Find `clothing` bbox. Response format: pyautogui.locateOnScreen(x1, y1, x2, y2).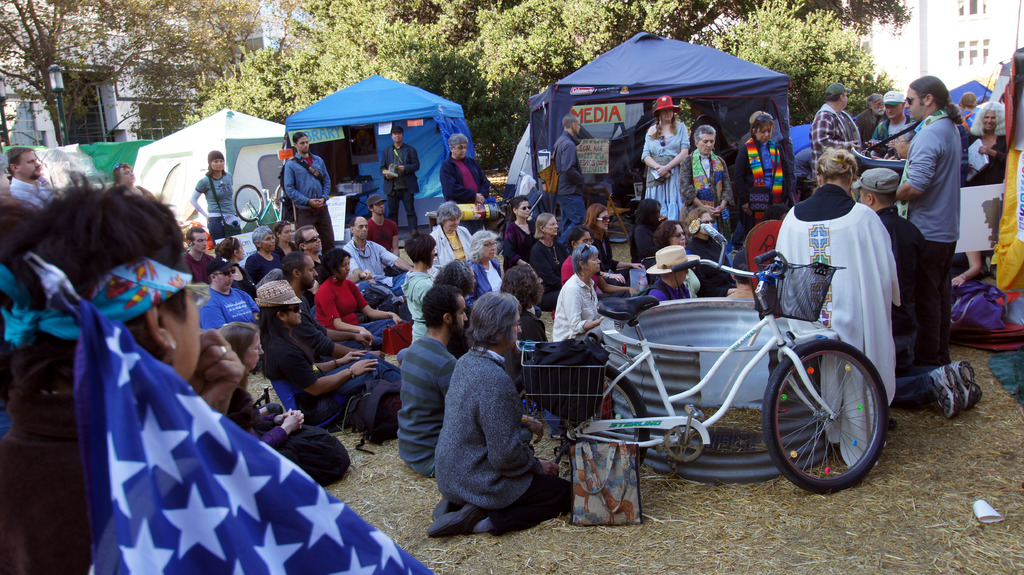
pyautogui.locateOnScreen(506, 217, 534, 269).
